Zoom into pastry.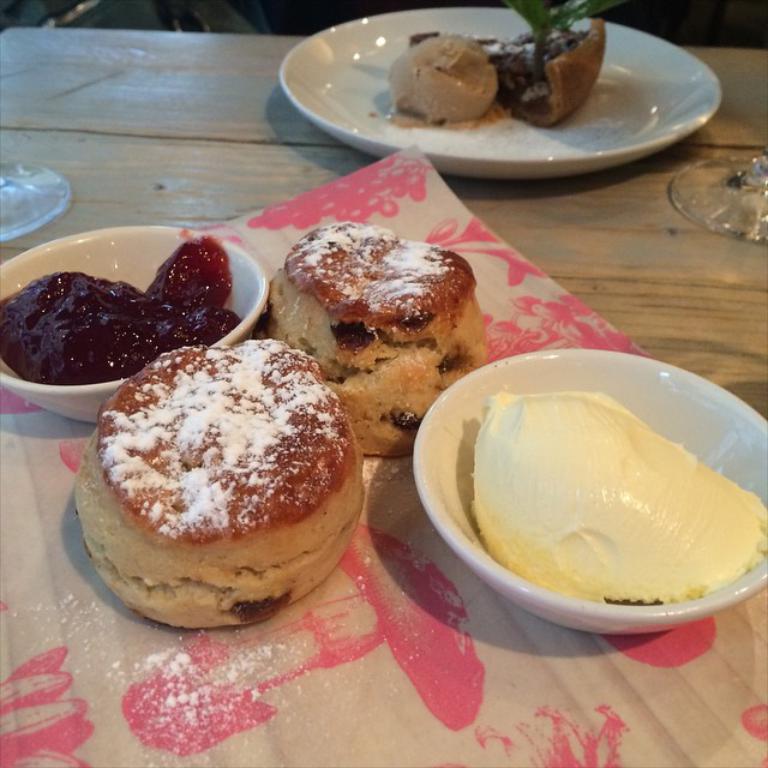
Zoom target: select_region(79, 331, 367, 632).
